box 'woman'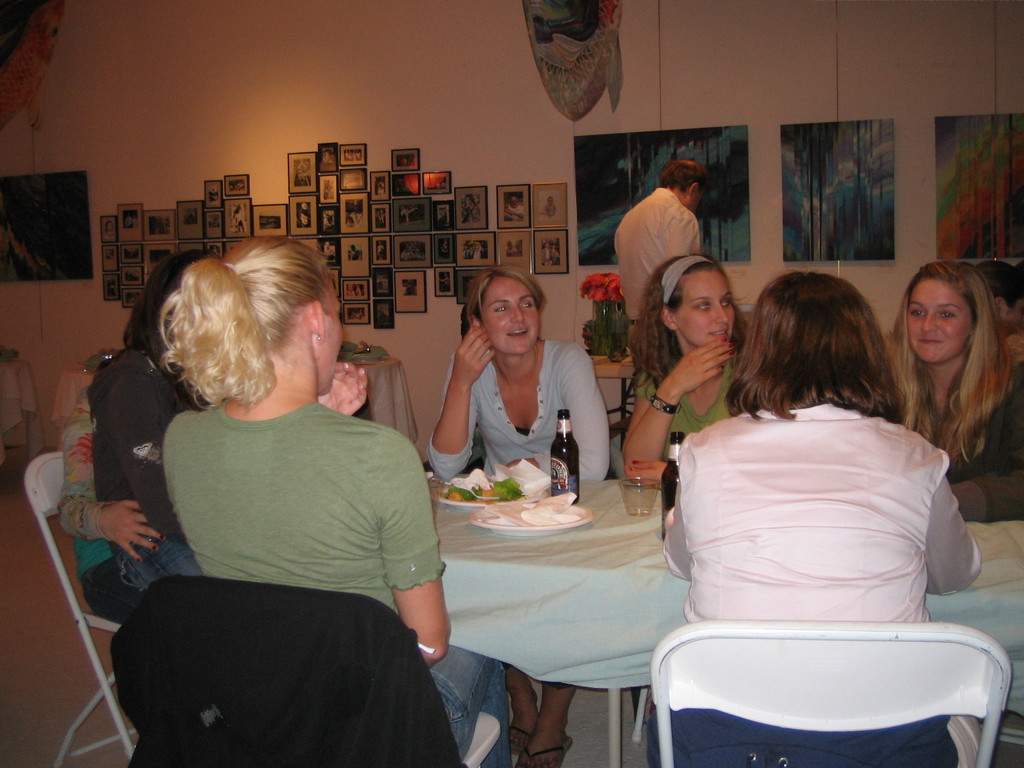
882:260:1023:525
